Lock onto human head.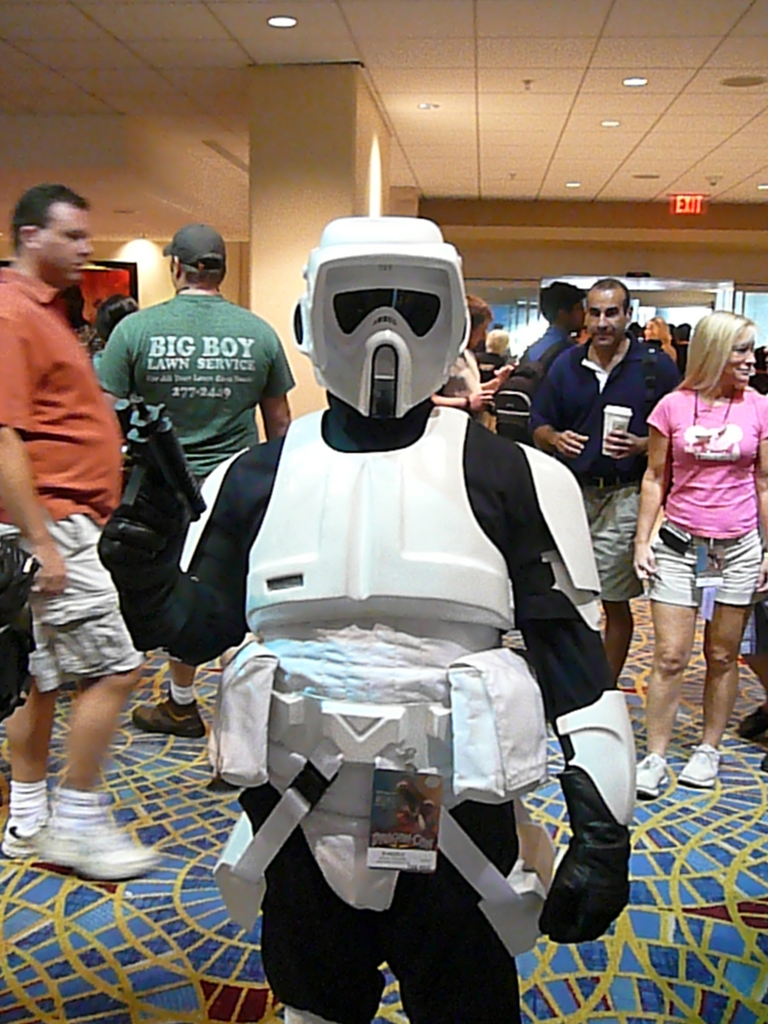
Locked: 541/283/591/339.
